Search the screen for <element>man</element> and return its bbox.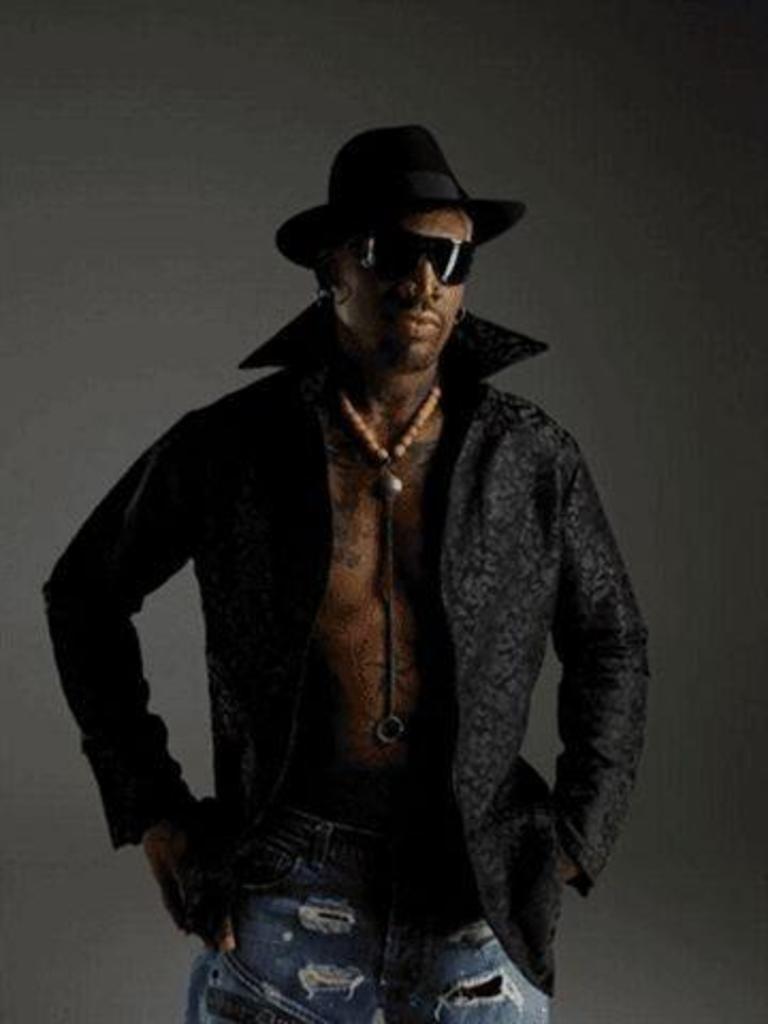
Found: pyautogui.locateOnScreen(34, 115, 659, 1023).
